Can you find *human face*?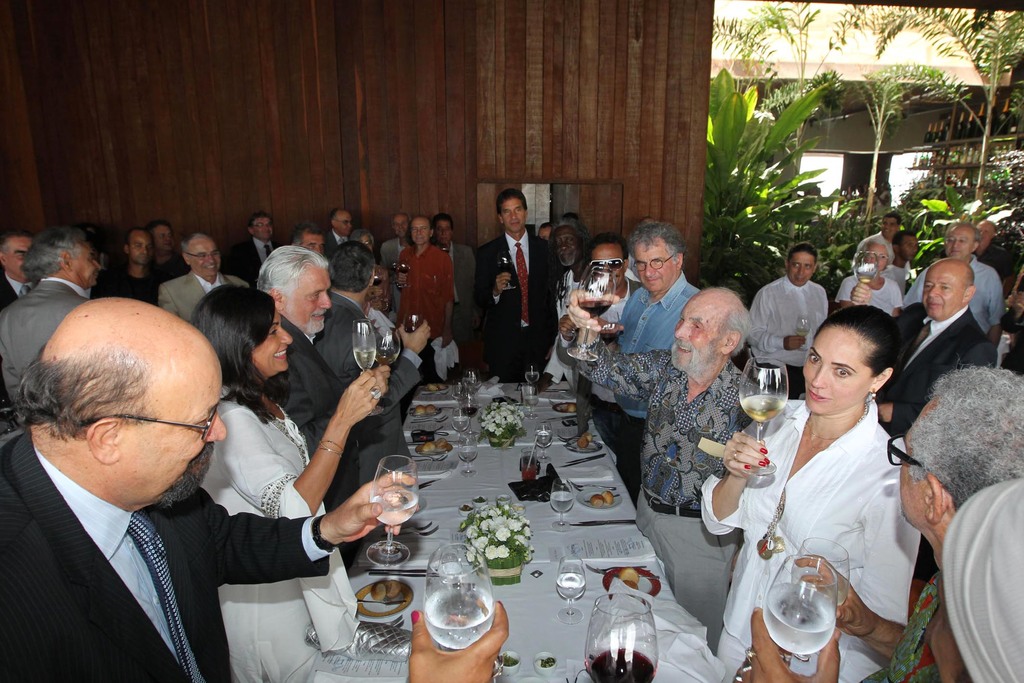
Yes, bounding box: 286, 268, 333, 331.
